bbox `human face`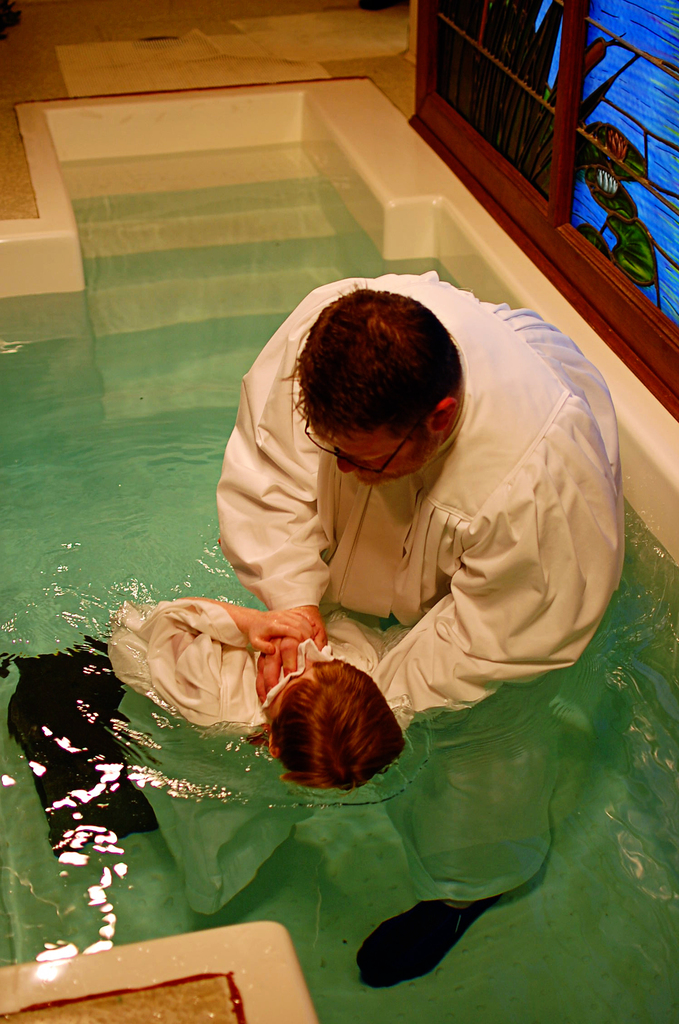
region(315, 431, 430, 490)
